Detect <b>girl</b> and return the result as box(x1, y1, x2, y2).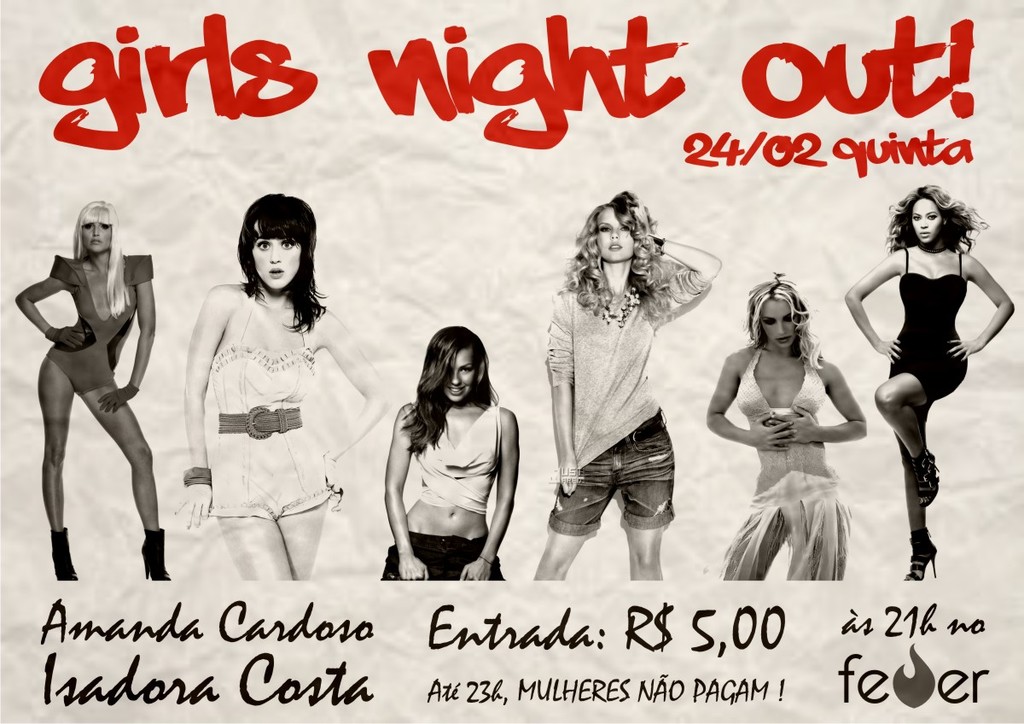
box(532, 189, 721, 581).
